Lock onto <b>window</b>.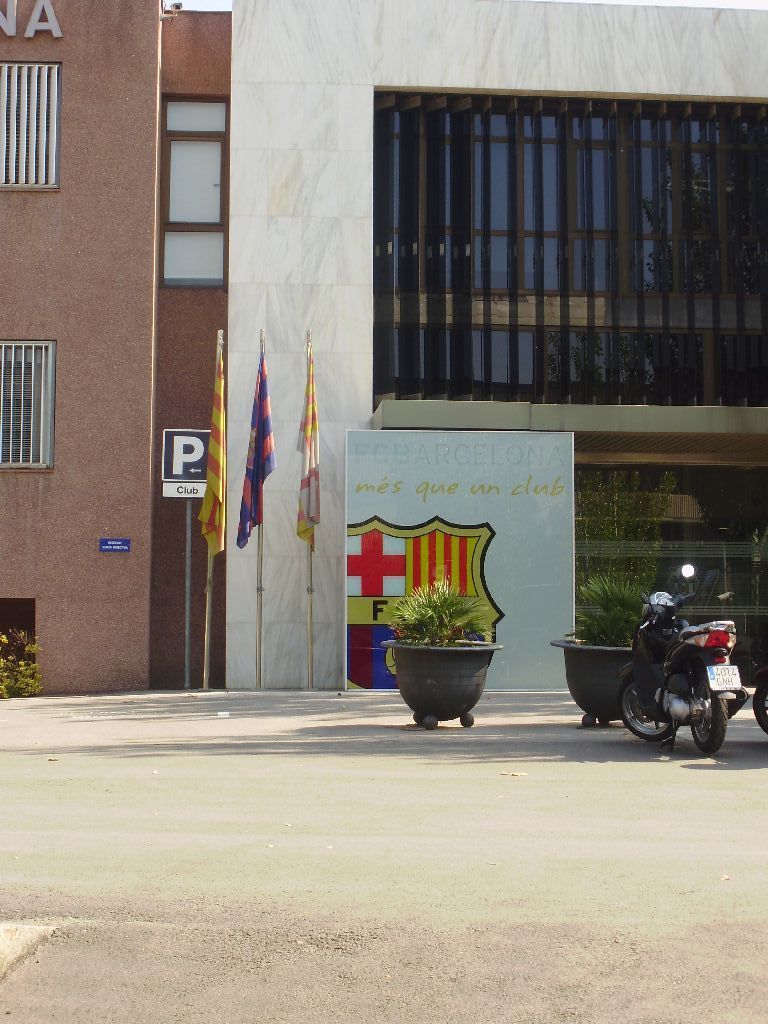
Locked: rect(3, 341, 54, 471).
